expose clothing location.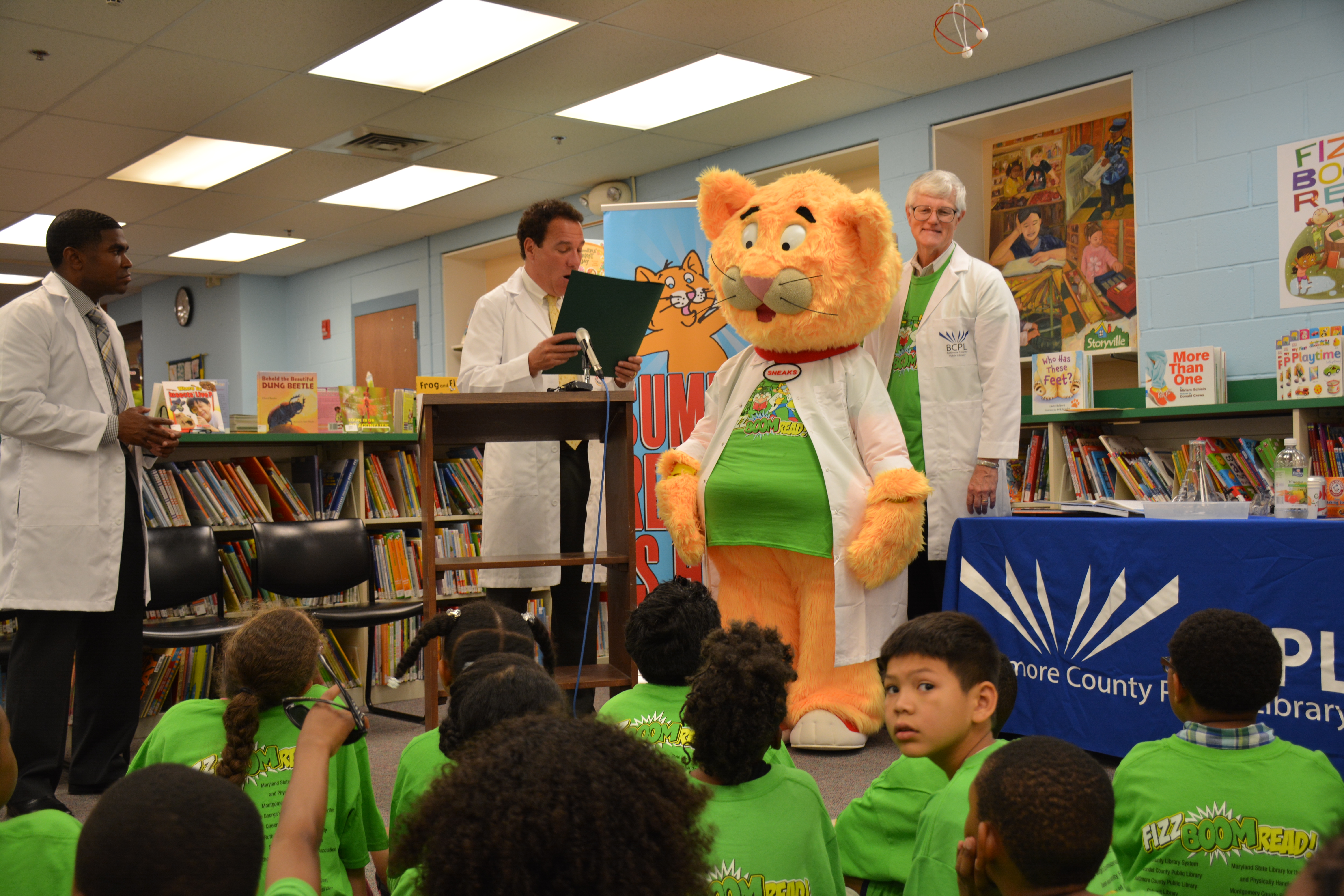
Exposed at 0 182 20 200.
